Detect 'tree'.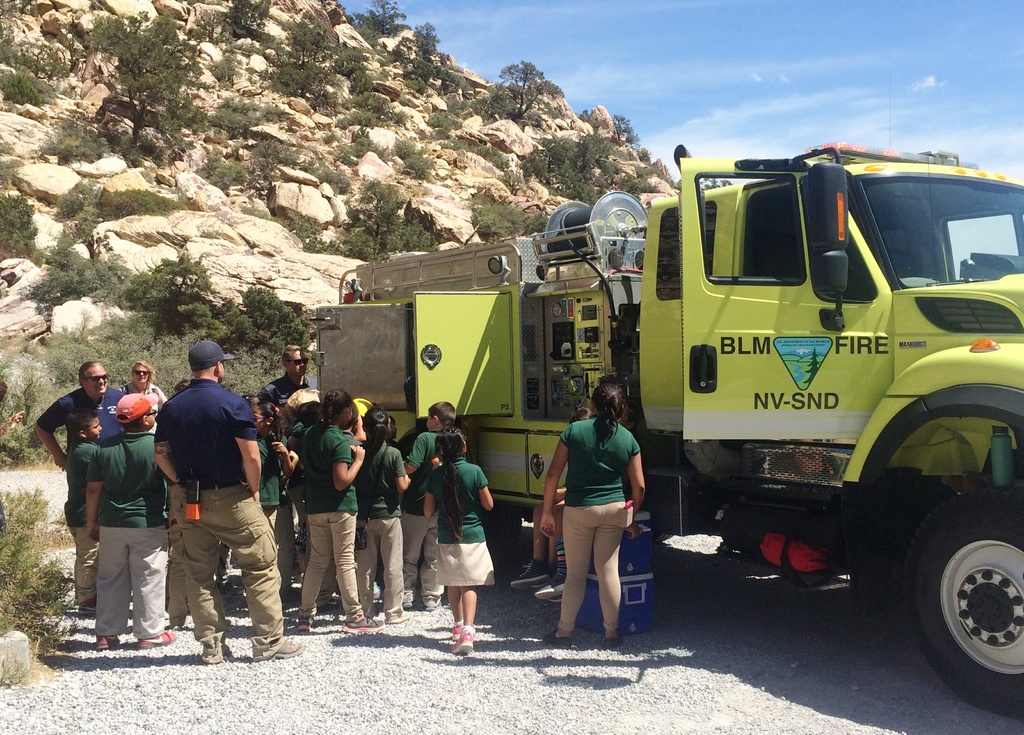
Detected at crop(477, 203, 519, 236).
